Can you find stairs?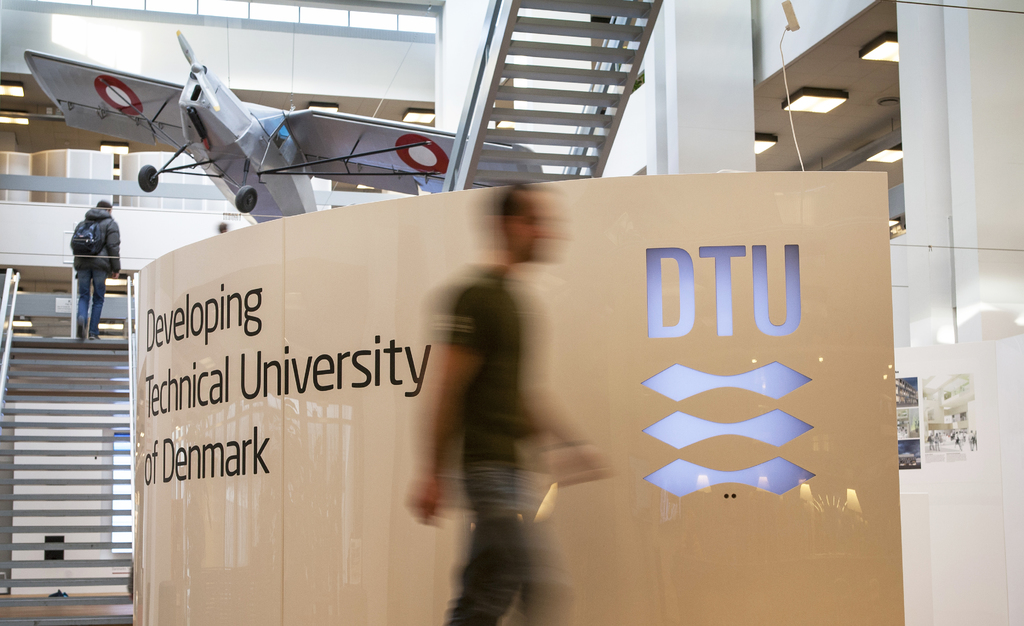
Yes, bounding box: select_region(0, 328, 131, 625).
